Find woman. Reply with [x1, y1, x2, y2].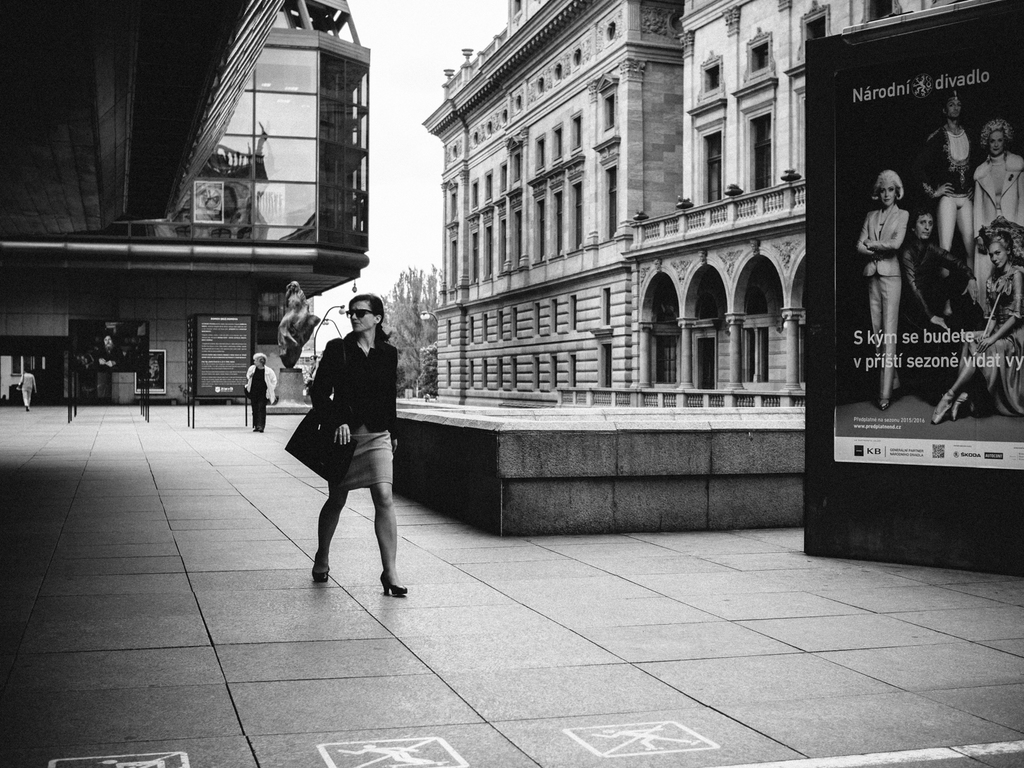
[920, 238, 1023, 429].
